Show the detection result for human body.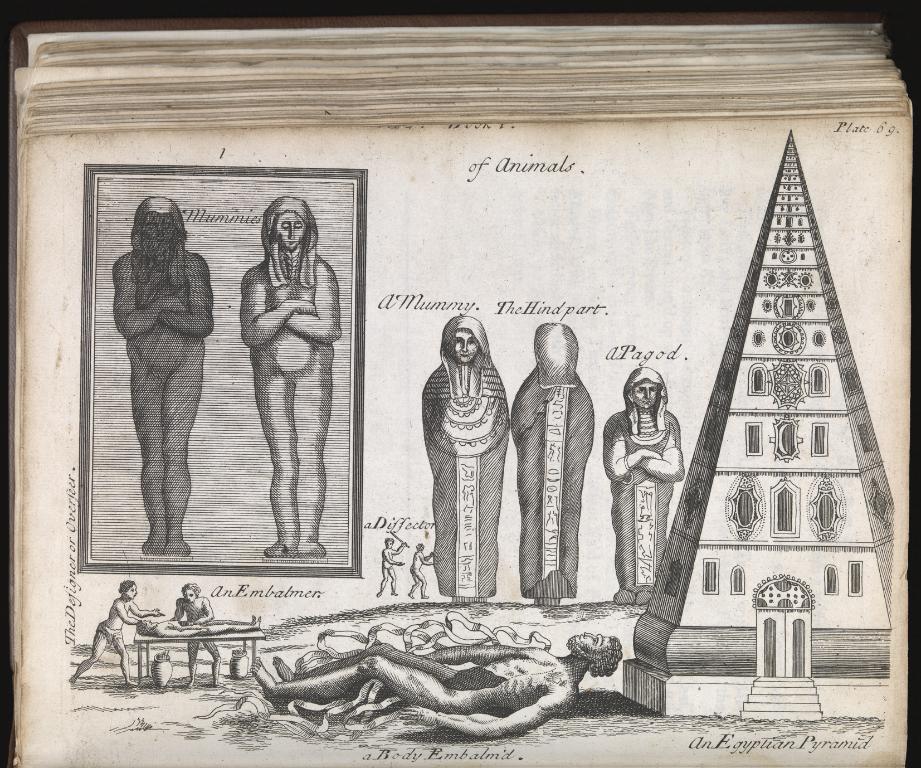
[67, 582, 163, 686].
